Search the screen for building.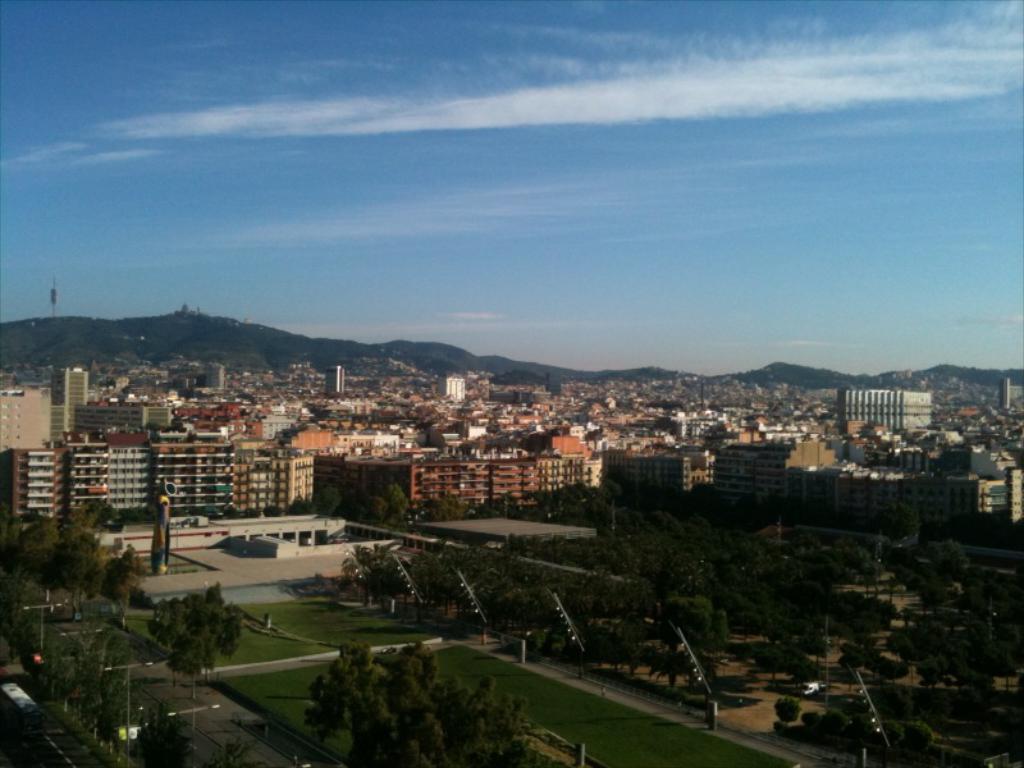
Found at box(598, 447, 689, 490).
